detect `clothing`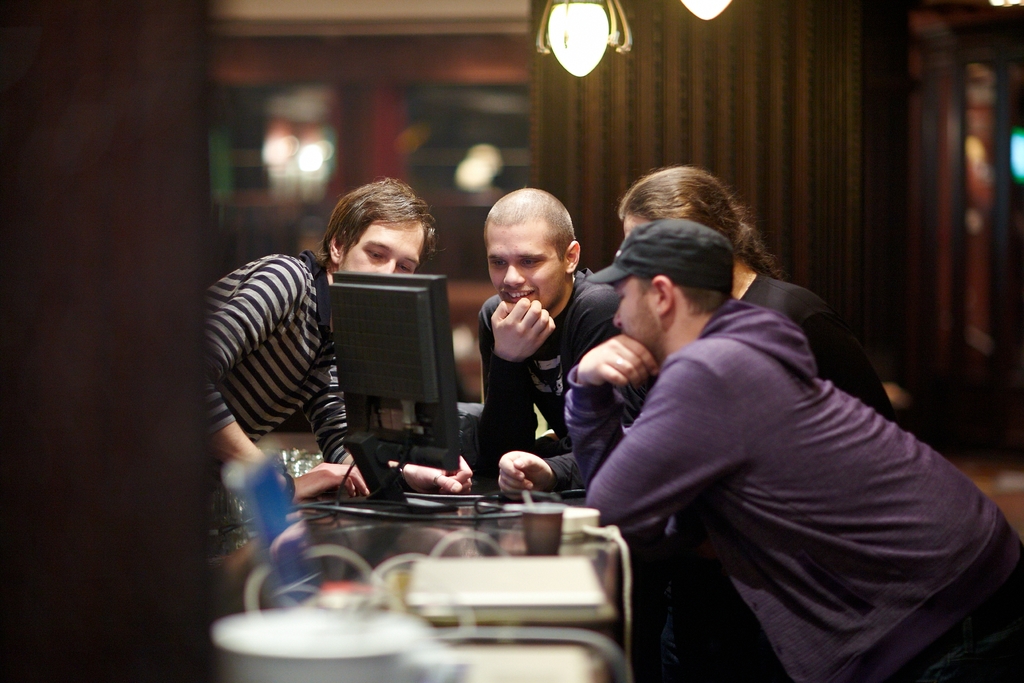
box(563, 299, 1023, 682)
